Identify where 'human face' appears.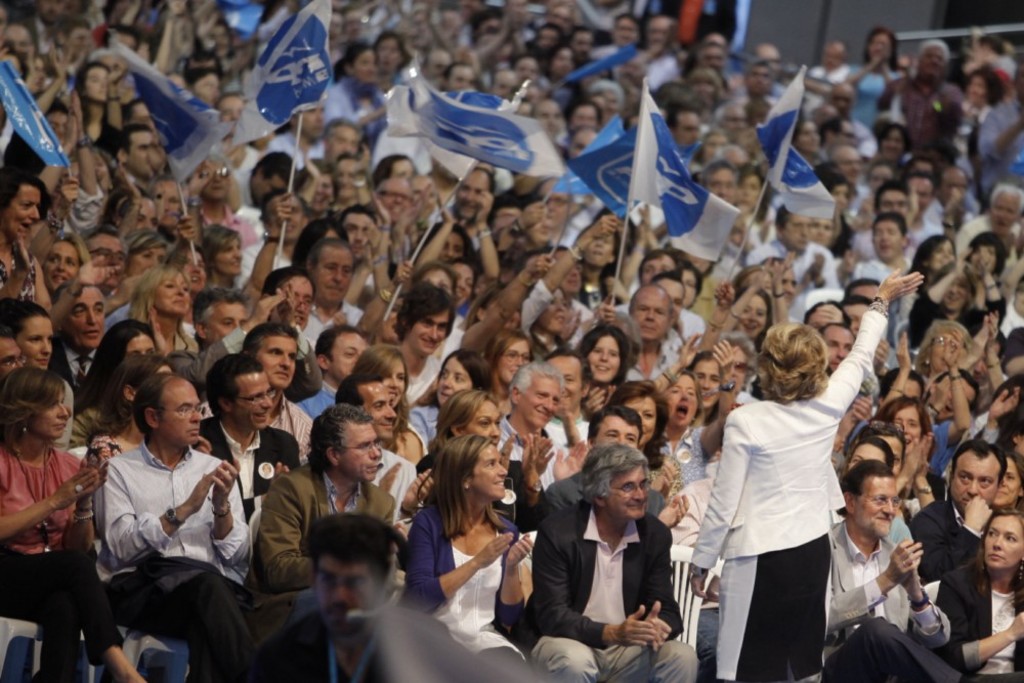
Appears at bbox(329, 335, 370, 380).
